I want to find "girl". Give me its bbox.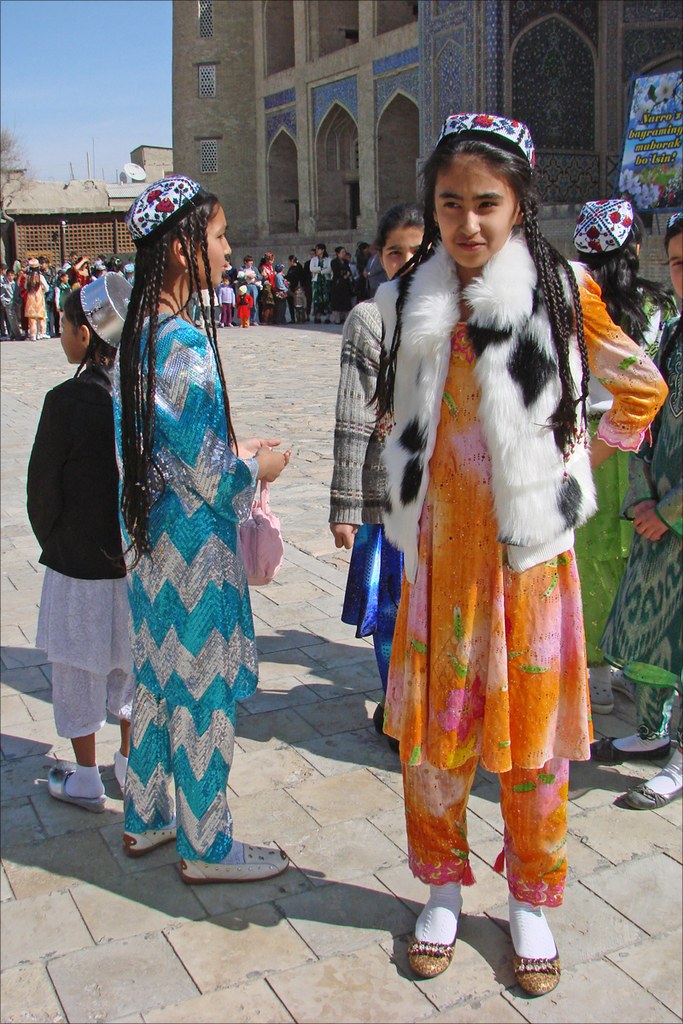
260/252/273/286.
